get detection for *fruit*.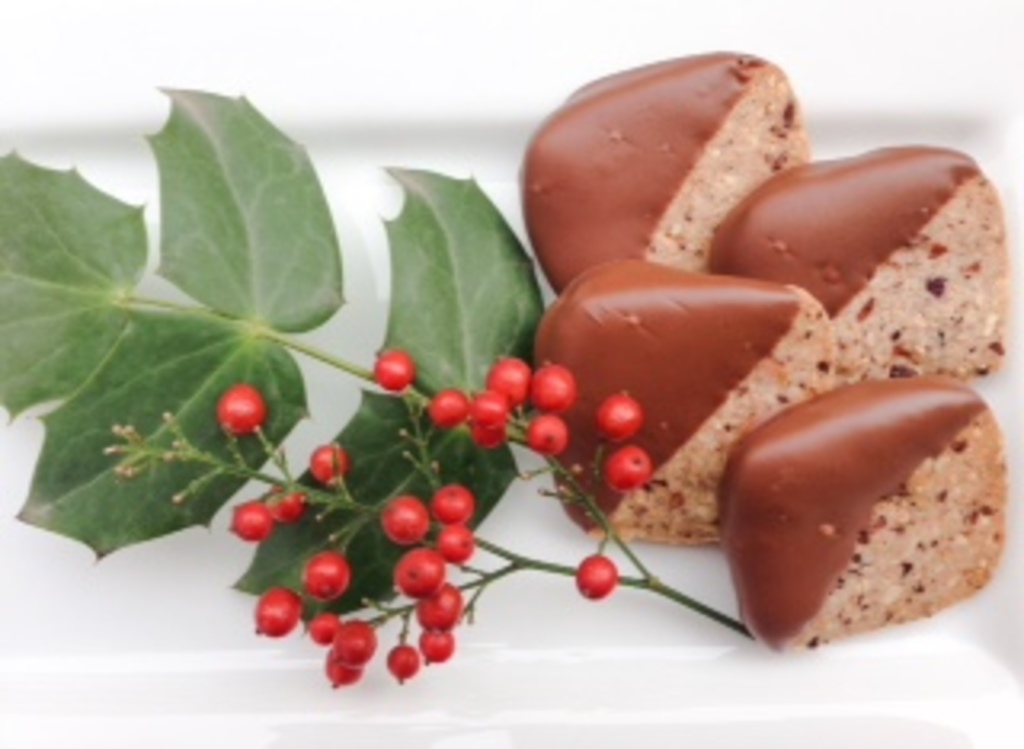
Detection: (left=592, top=387, right=643, bottom=442).
